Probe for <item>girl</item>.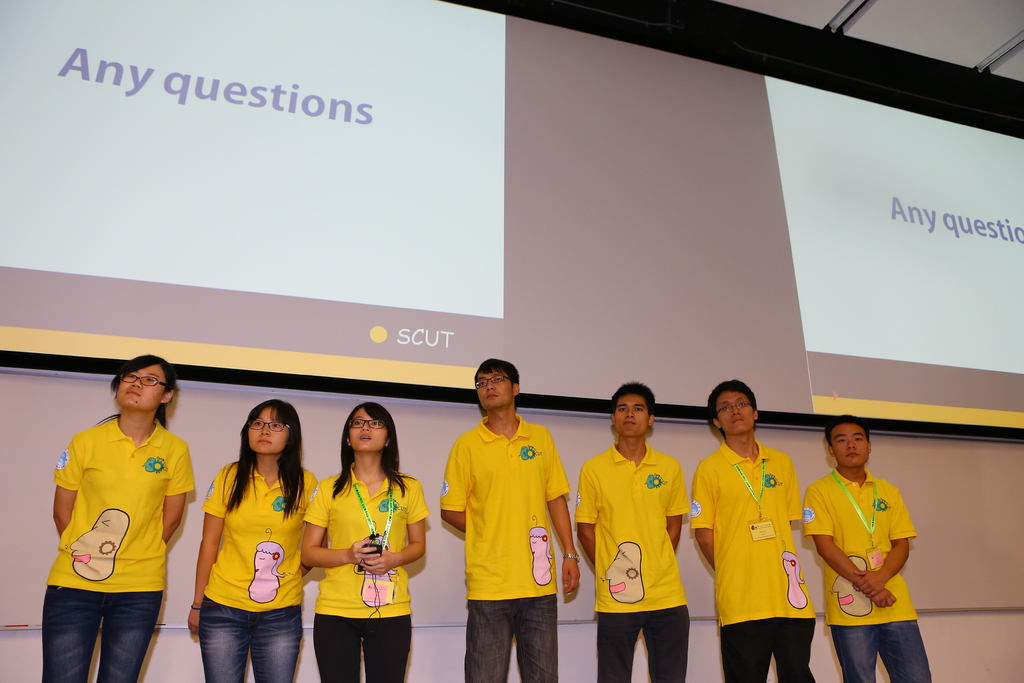
Probe result: l=300, t=397, r=425, b=682.
